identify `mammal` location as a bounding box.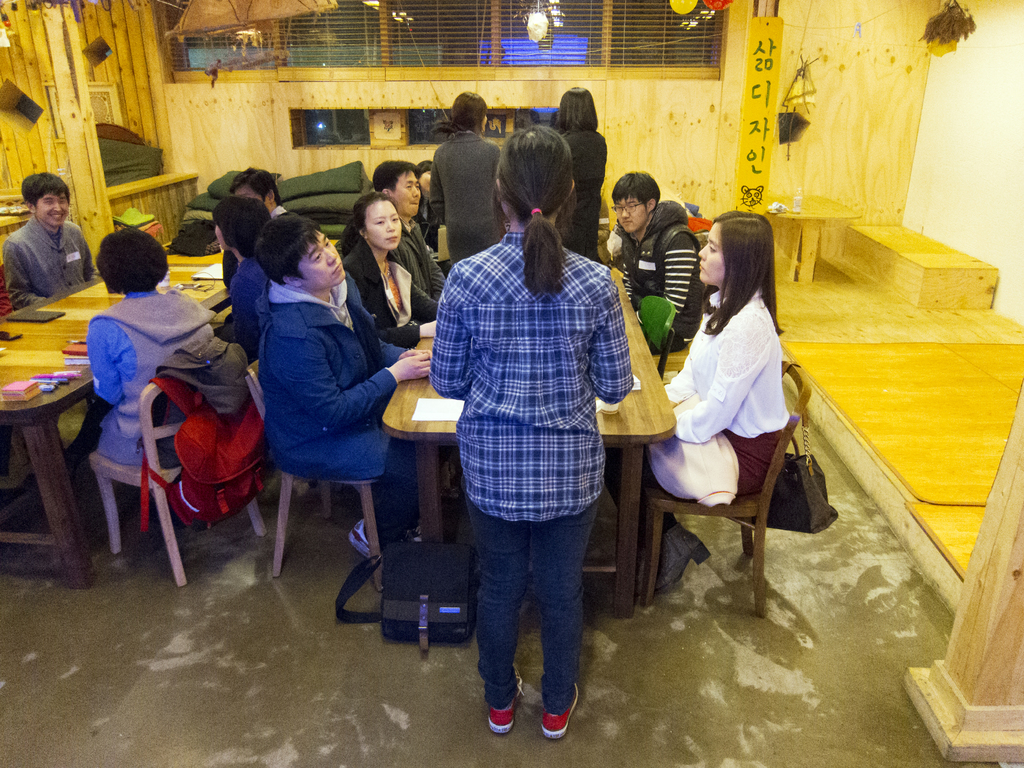
(left=423, top=155, right=646, bottom=727).
